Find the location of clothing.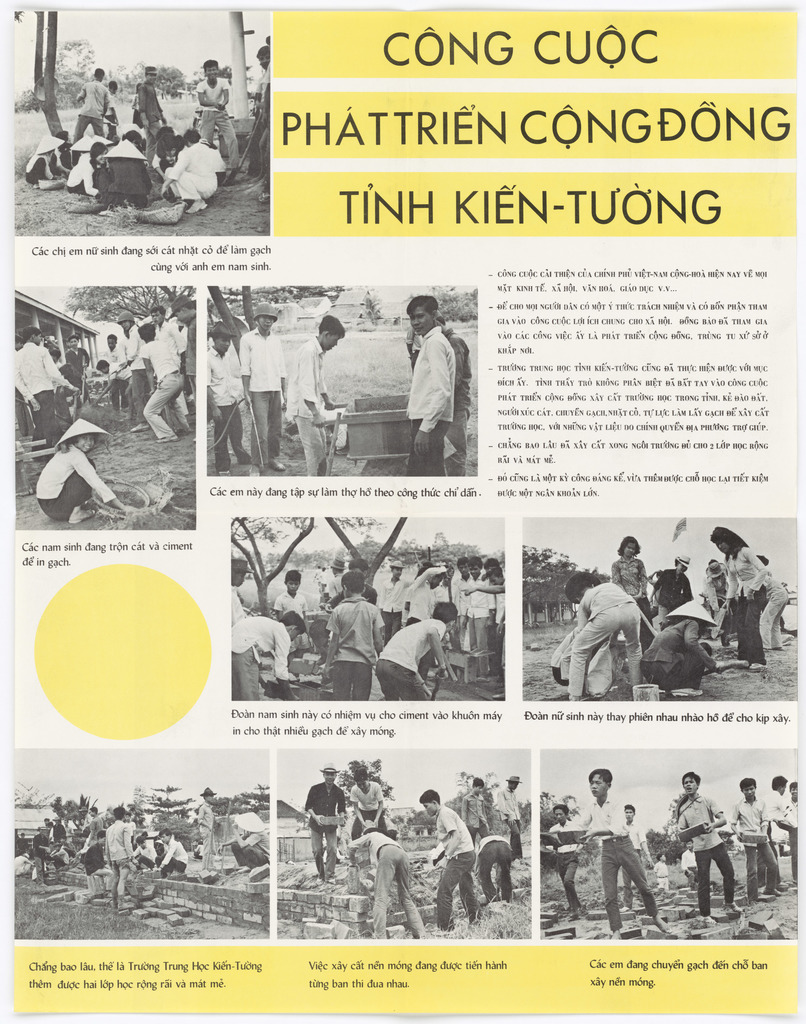
Location: (154,134,220,207).
